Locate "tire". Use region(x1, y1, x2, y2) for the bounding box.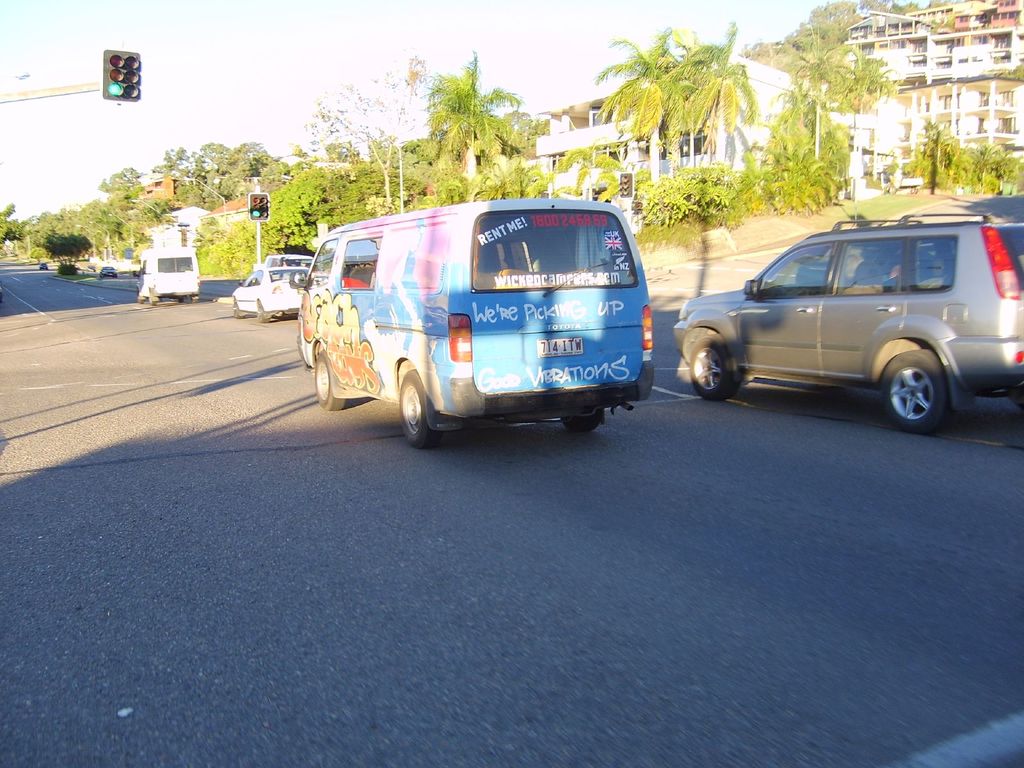
region(257, 300, 267, 323).
